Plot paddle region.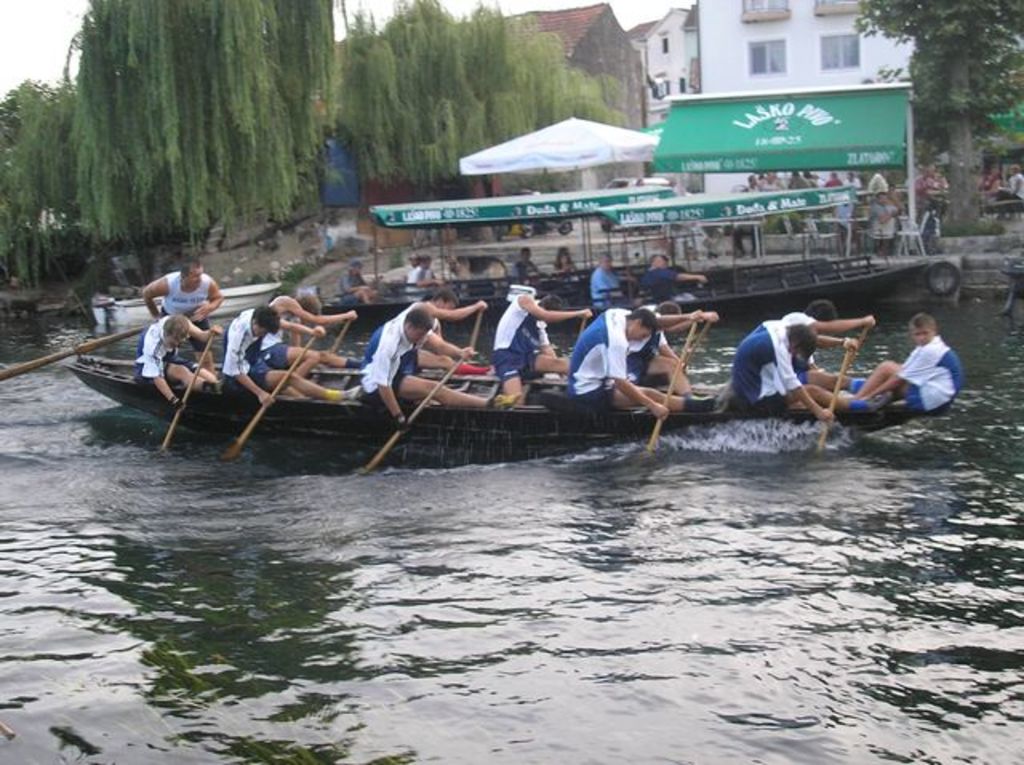
Plotted at 144 315 250 466.
